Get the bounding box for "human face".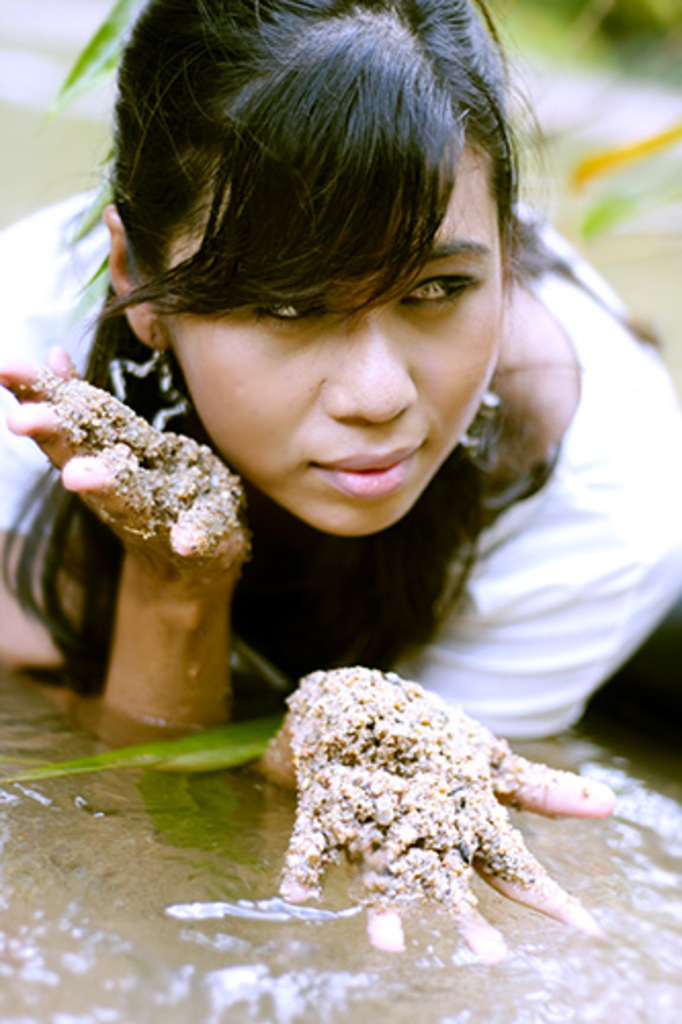
bbox=(150, 127, 508, 537).
